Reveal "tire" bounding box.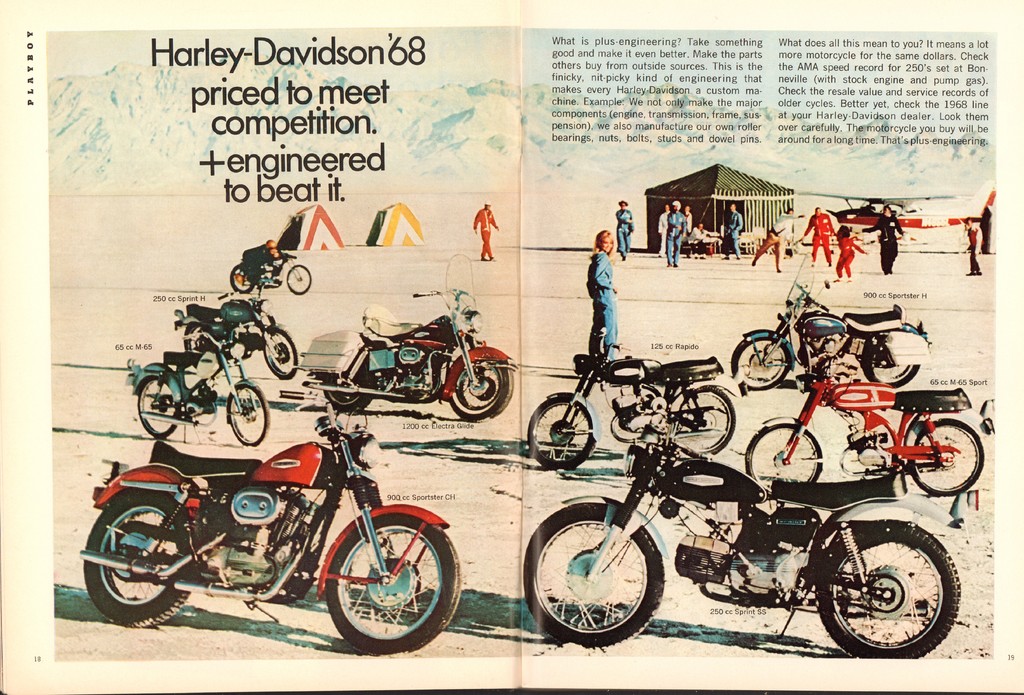
Revealed: x1=627, y1=383, x2=660, y2=408.
